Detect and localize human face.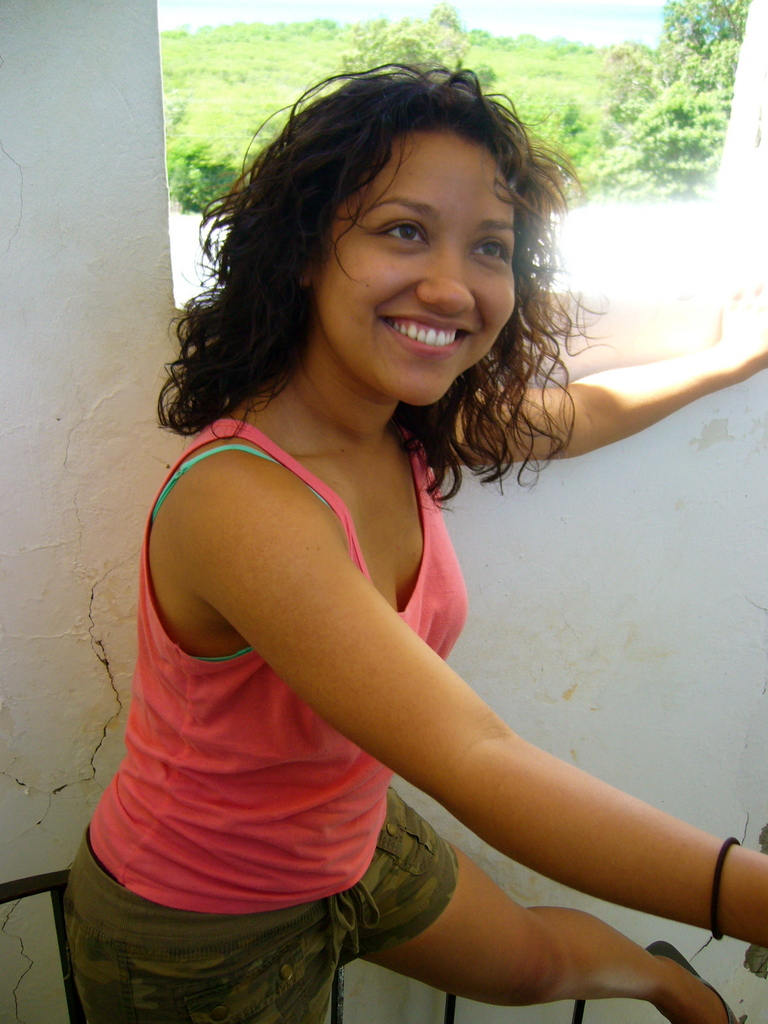
Localized at l=316, t=127, r=516, b=404.
